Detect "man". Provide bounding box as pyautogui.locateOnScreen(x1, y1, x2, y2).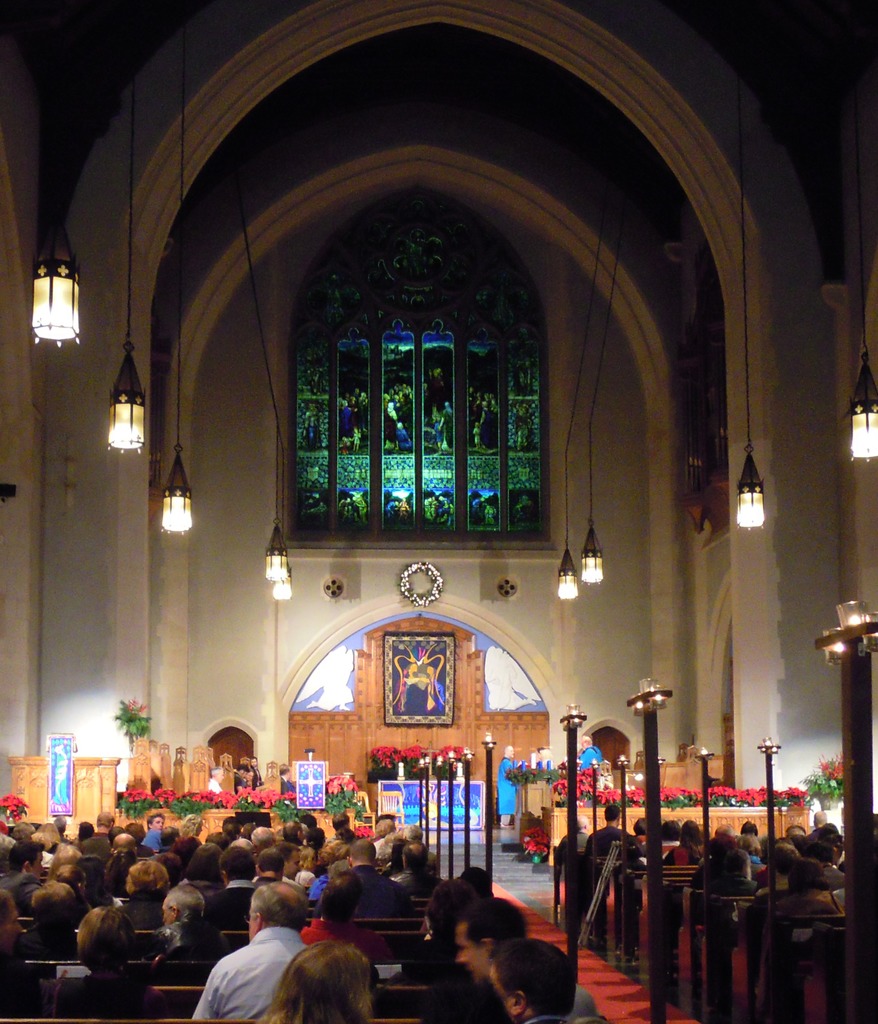
pyautogui.locateOnScreen(497, 745, 516, 826).
